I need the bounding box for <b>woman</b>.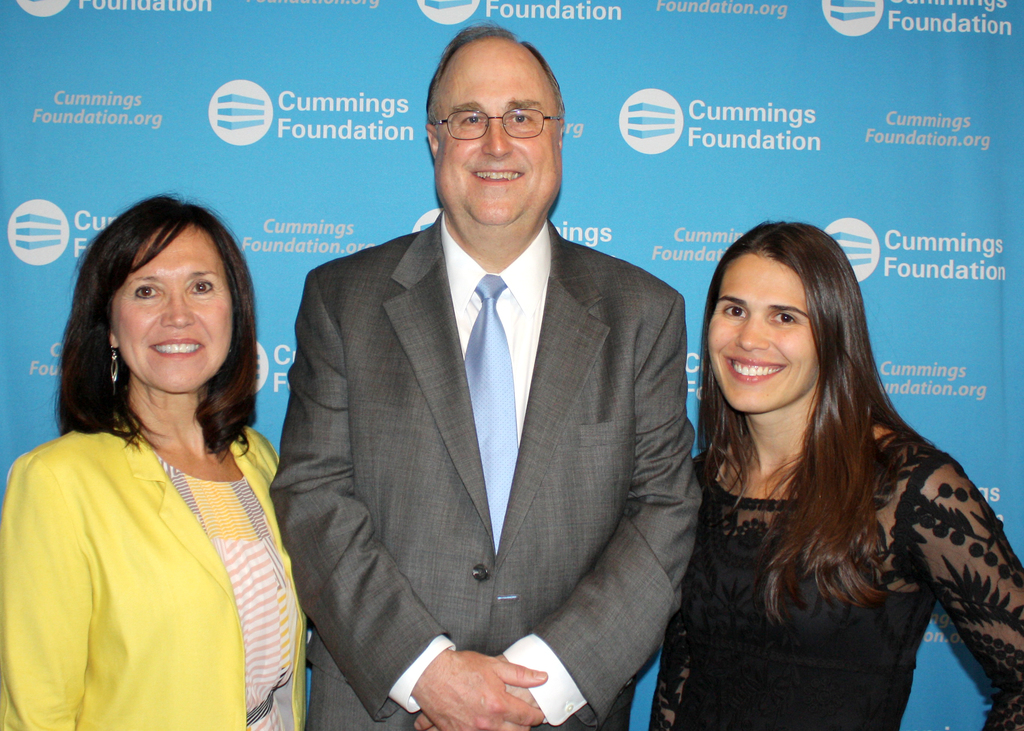
Here it is: detection(648, 216, 1023, 730).
